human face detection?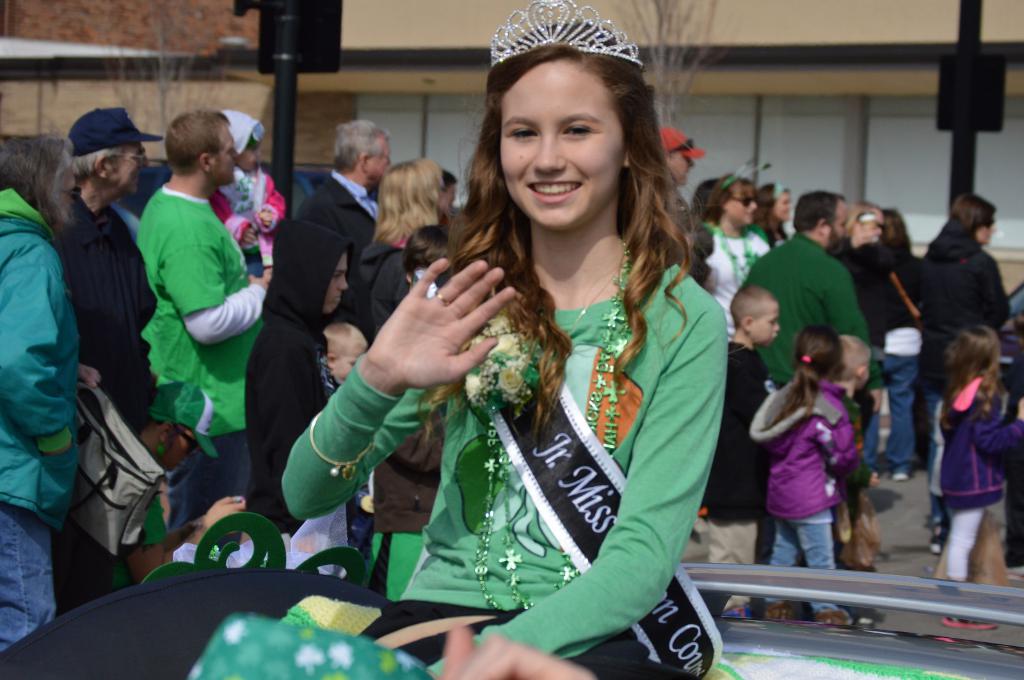
[x1=500, y1=56, x2=627, y2=227]
